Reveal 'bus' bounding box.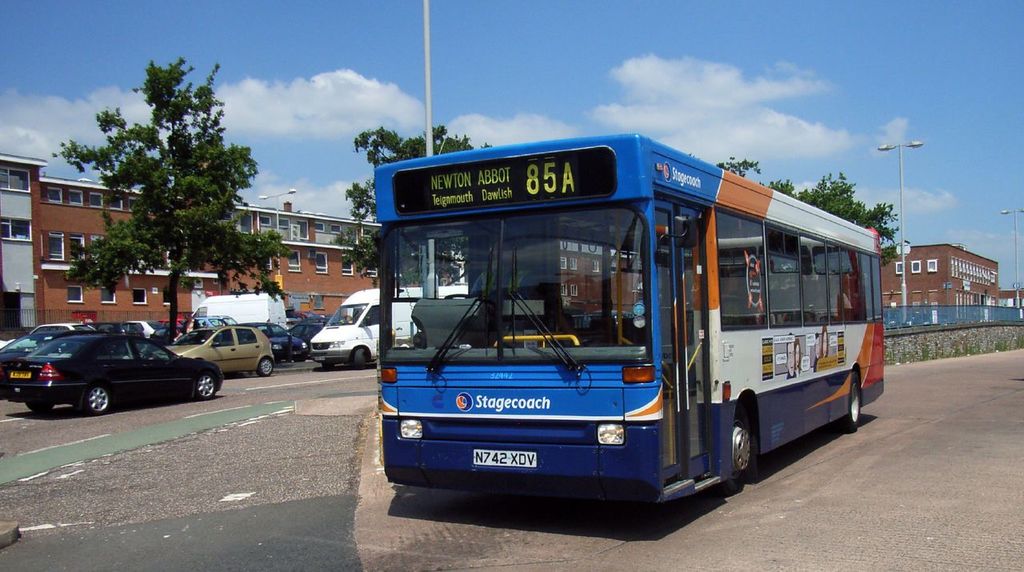
Revealed: <region>301, 286, 471, 368</region>.
